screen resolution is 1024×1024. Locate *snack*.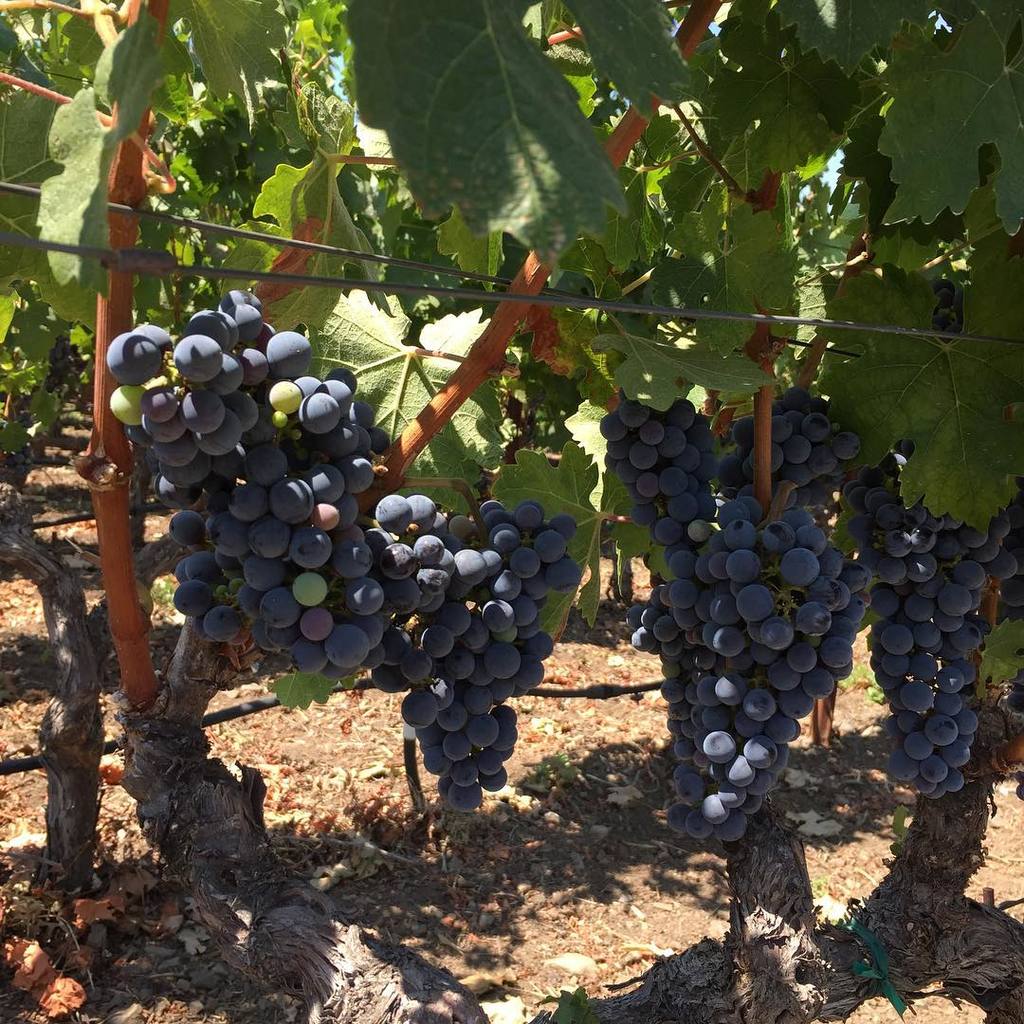
[576,391,986,848].
